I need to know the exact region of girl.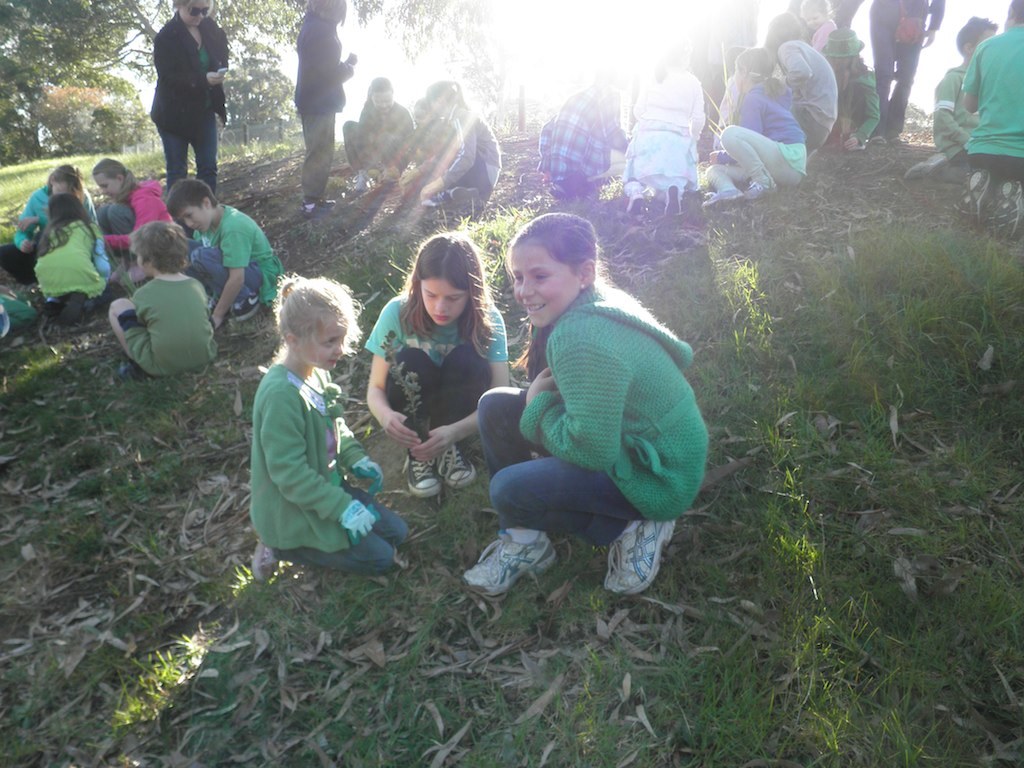
Region: box(762, 12, 841, 161).
